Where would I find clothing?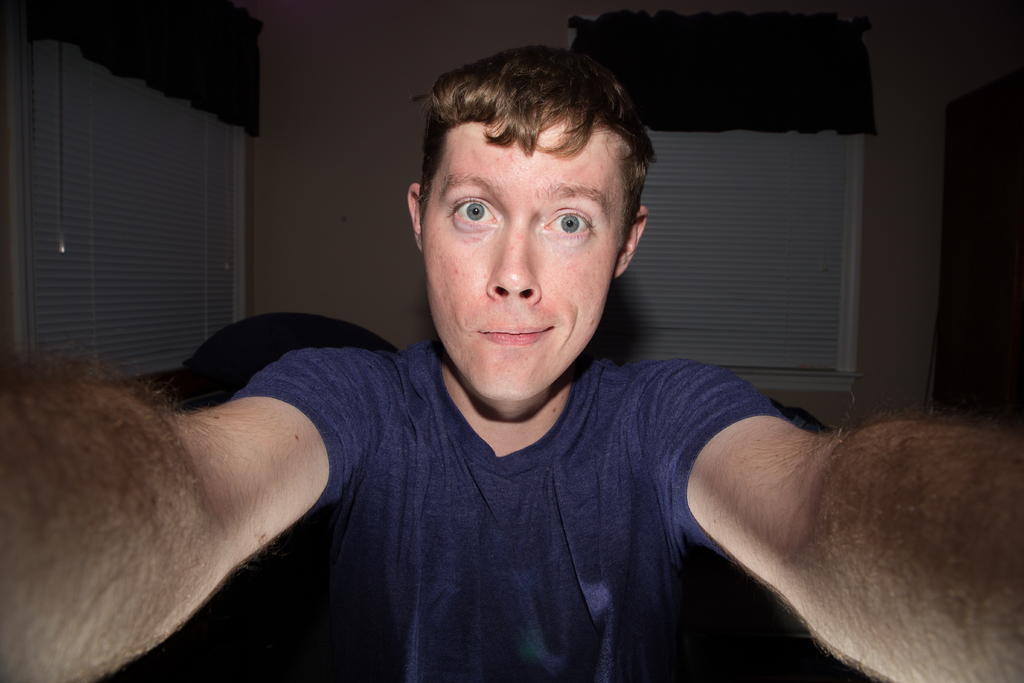
At 230/331/838/668.
